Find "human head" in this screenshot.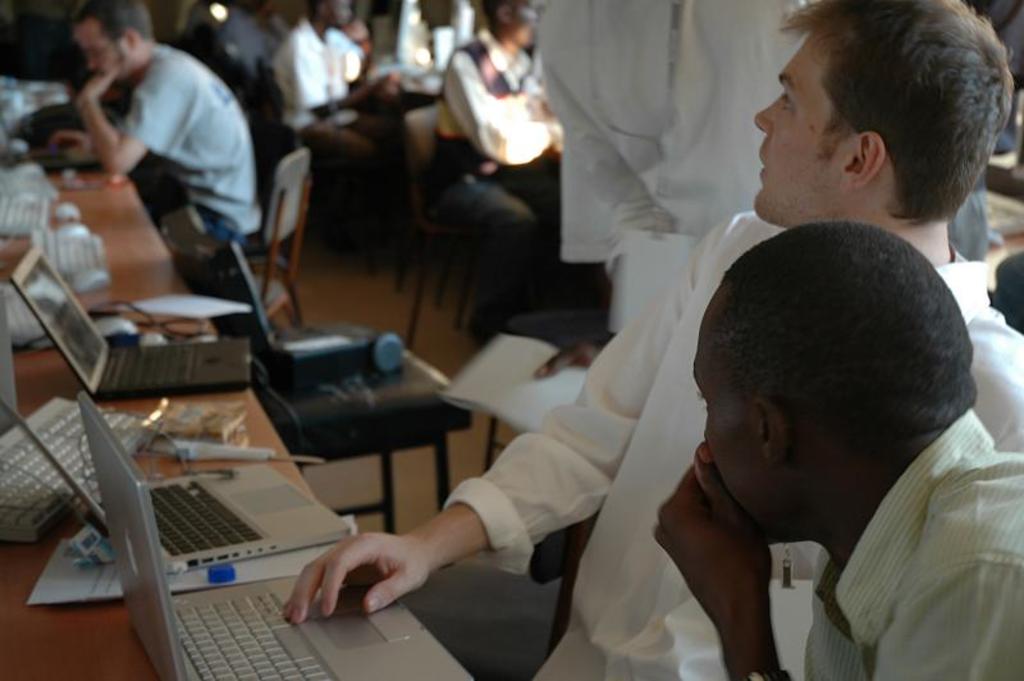
The bounding box for "human head" is crop(750, 0, 1014, 228).
